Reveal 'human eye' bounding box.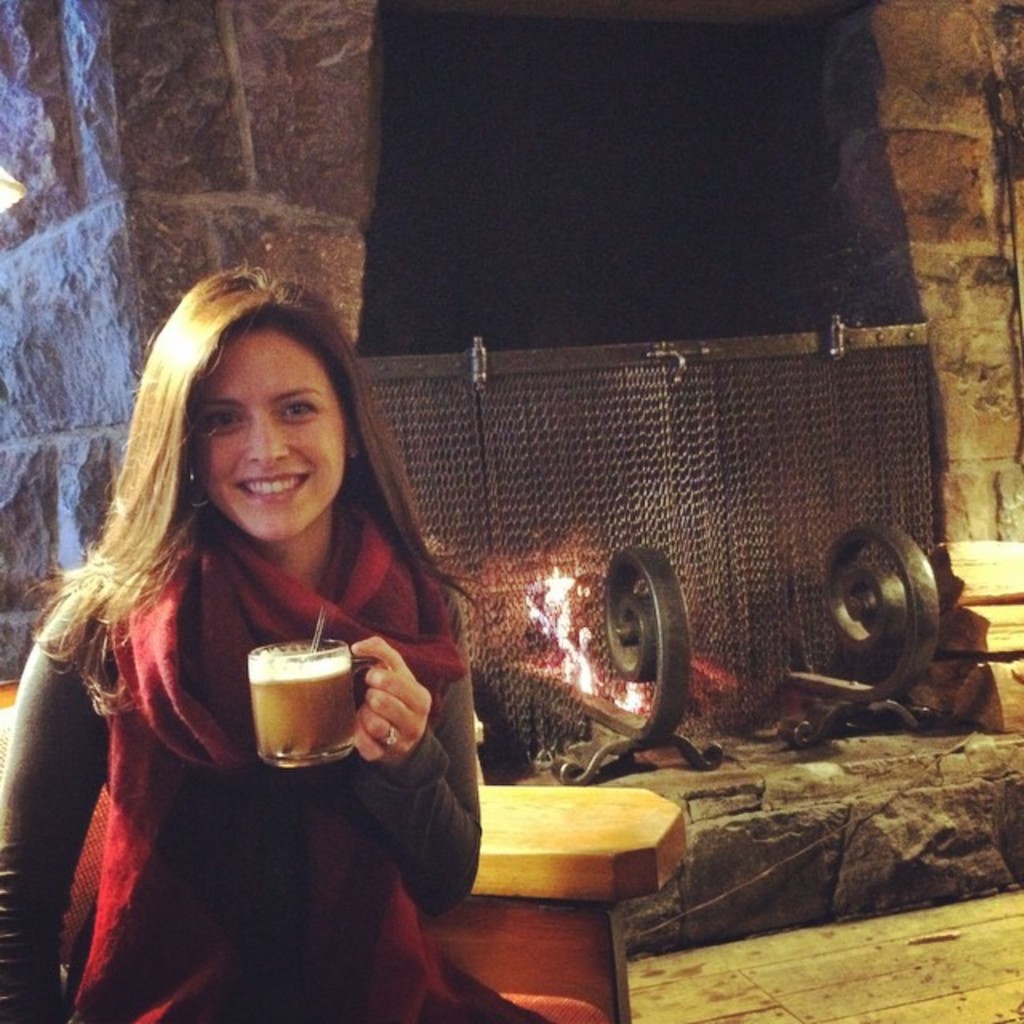
Revealed: Rect(278, 397, 315, 418).
